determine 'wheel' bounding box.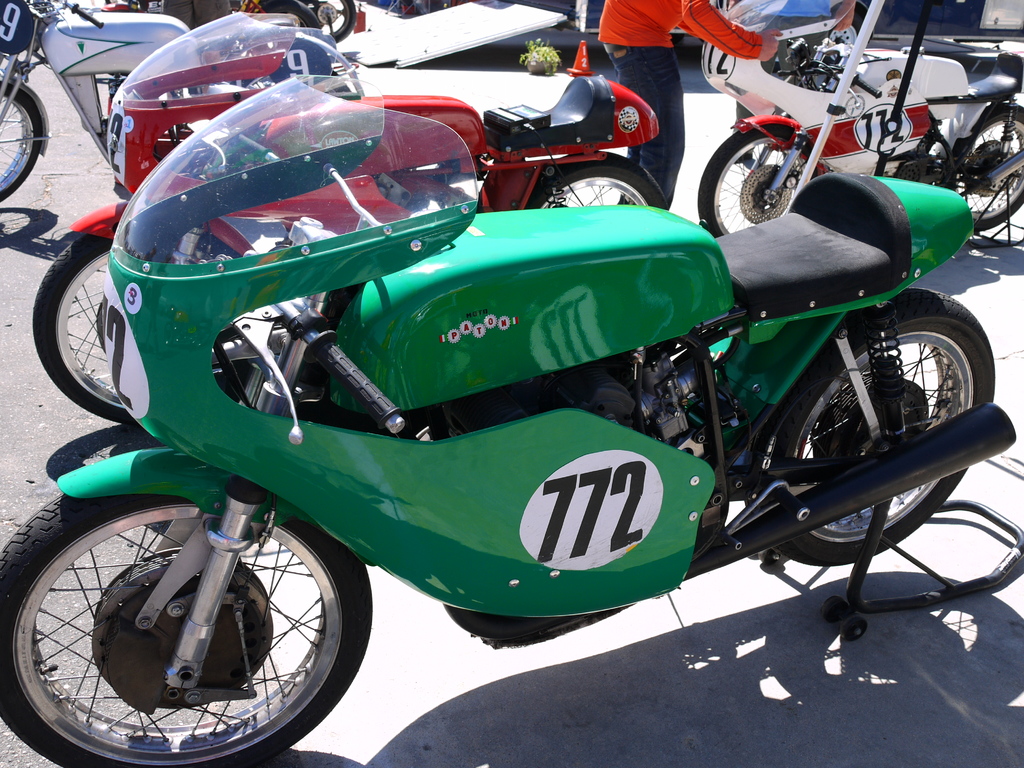
Determined: 0, 485, 372, 767.
